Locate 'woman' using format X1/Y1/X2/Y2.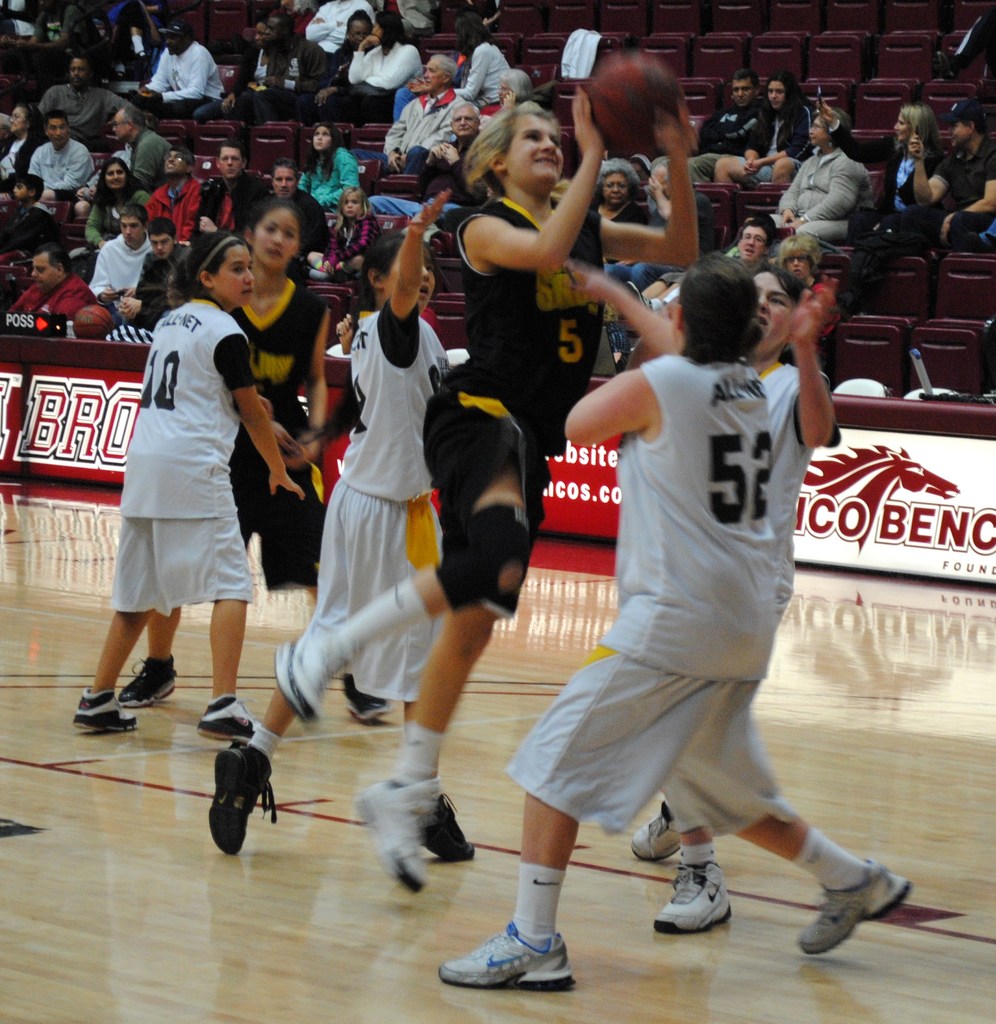
298/111/368/212.
